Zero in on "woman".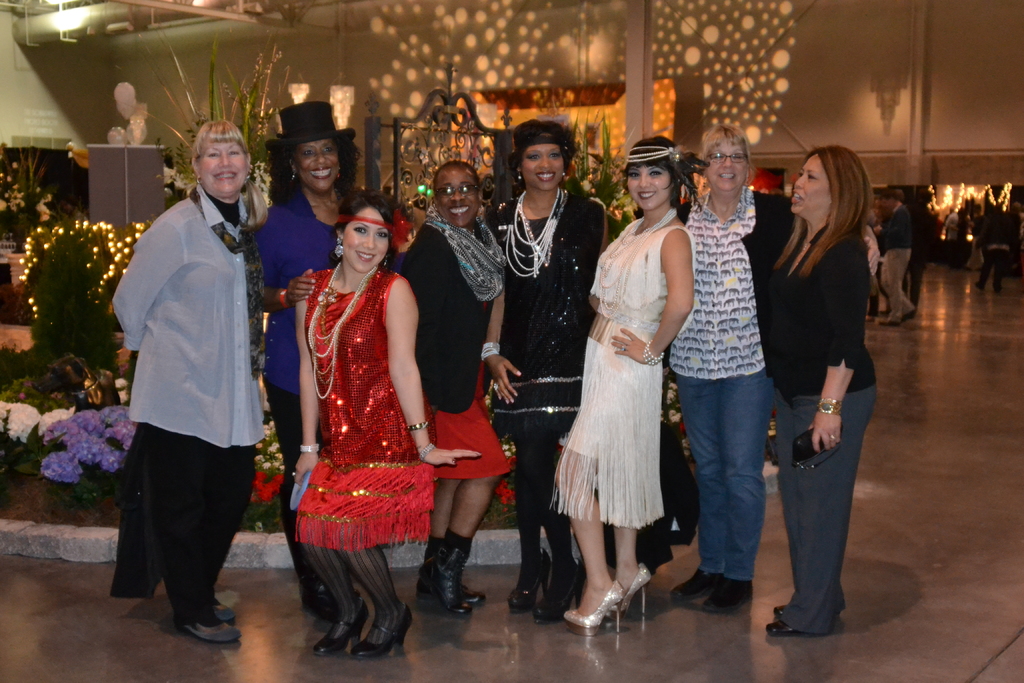
Zeroed in: l=763, t=143, r=873, b=634.
